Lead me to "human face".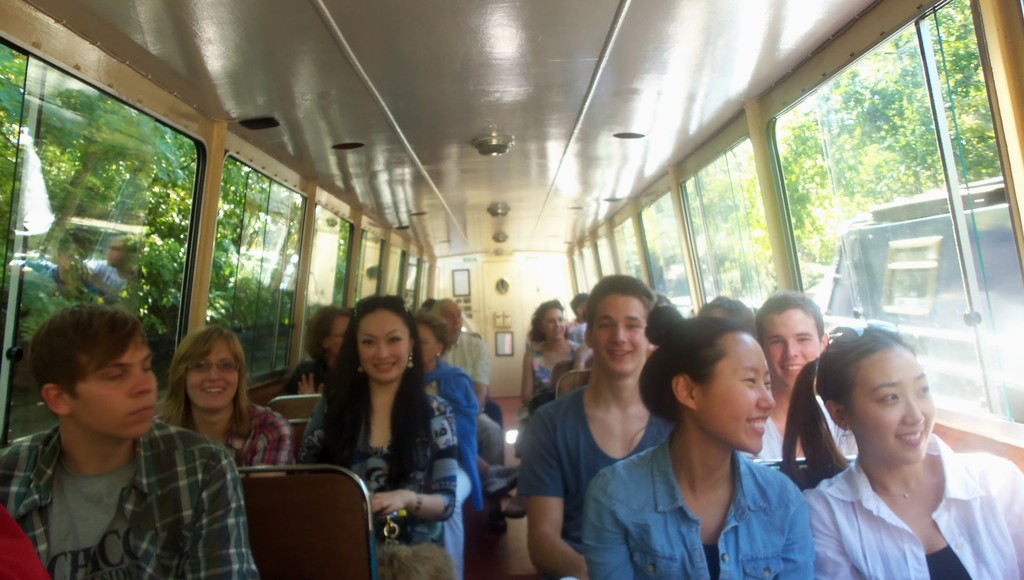
Lead to select_region(419, 326, 438, 364).
